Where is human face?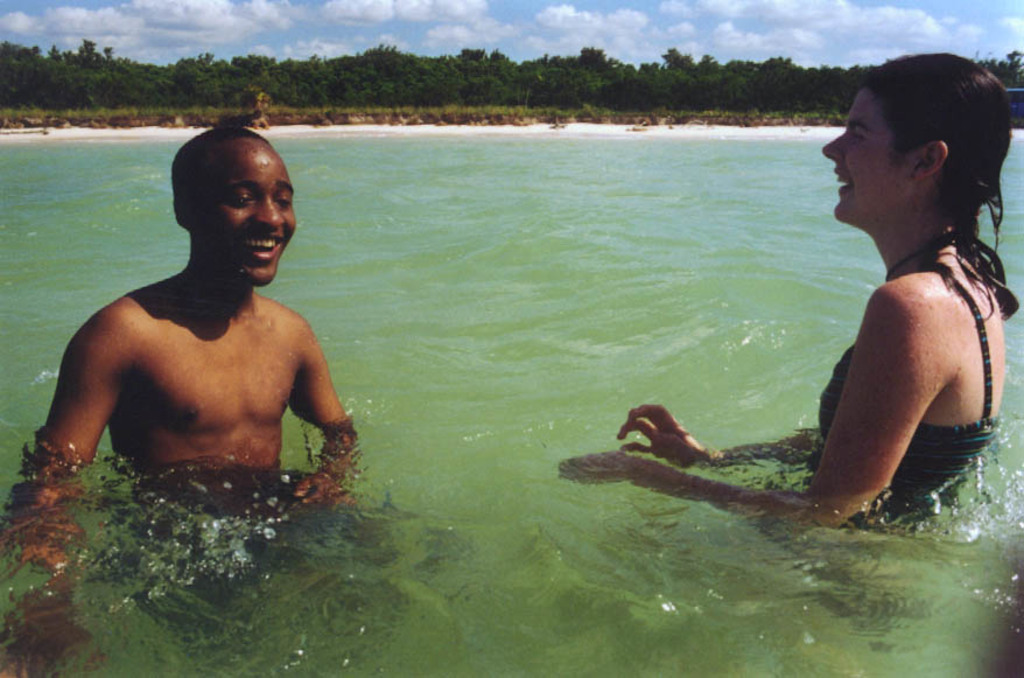
locate(821, 86, 917, 221).
